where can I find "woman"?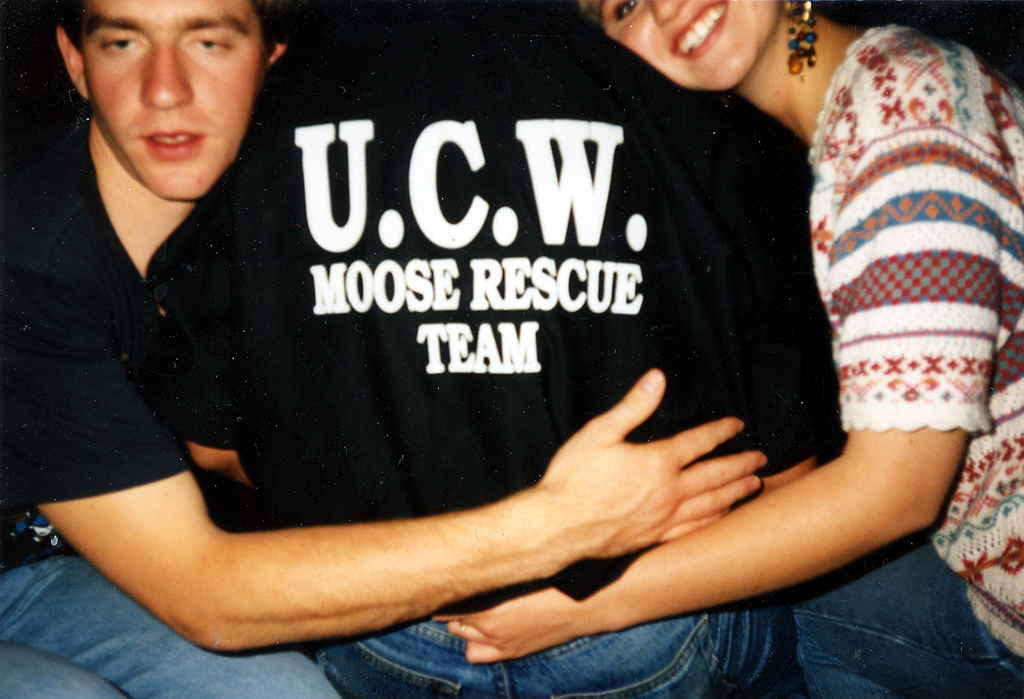
You can find it at {"x1": 429, "y1": 0, "x2": 1023, "y2": 698}.
